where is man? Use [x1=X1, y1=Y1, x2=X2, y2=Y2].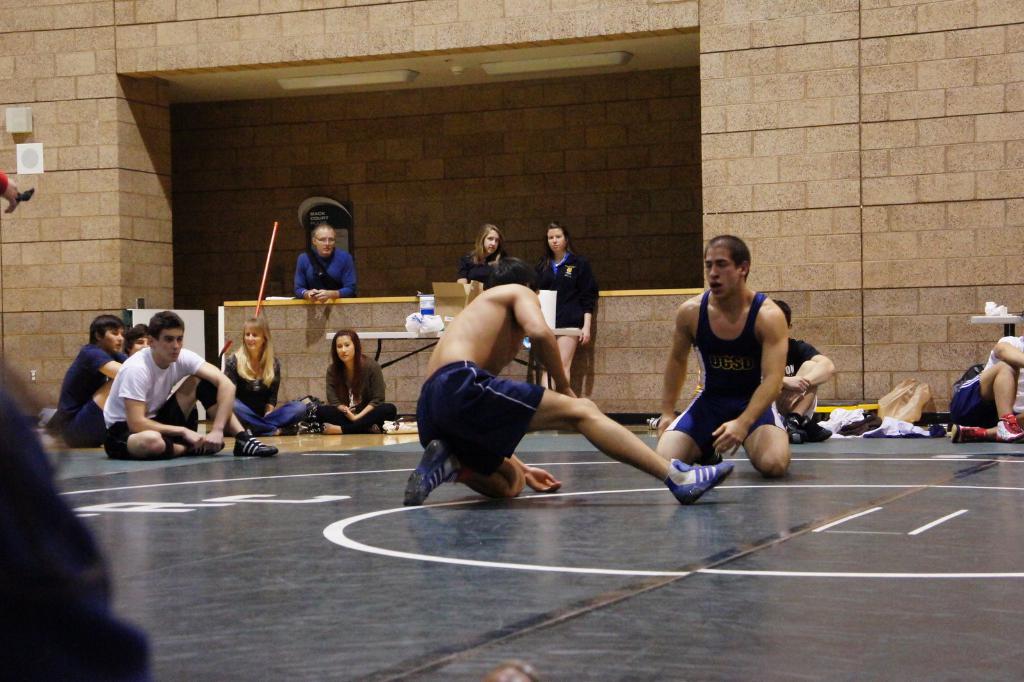
[x1=92, y1=314, x2=229, y2=469].
